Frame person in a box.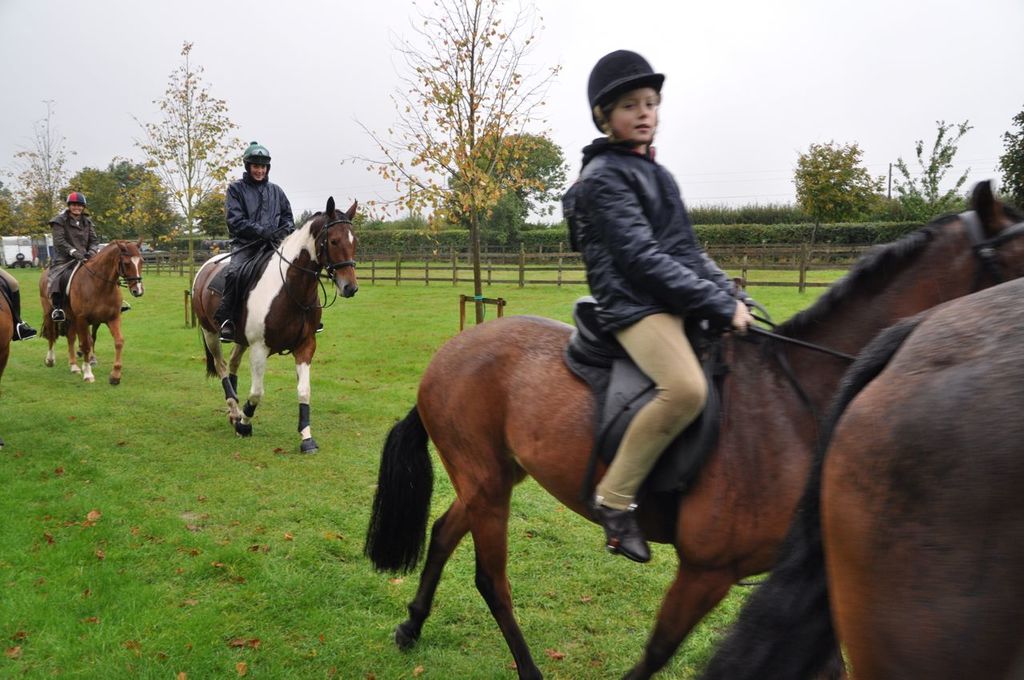
bbox(214, 137, 295, 344).
